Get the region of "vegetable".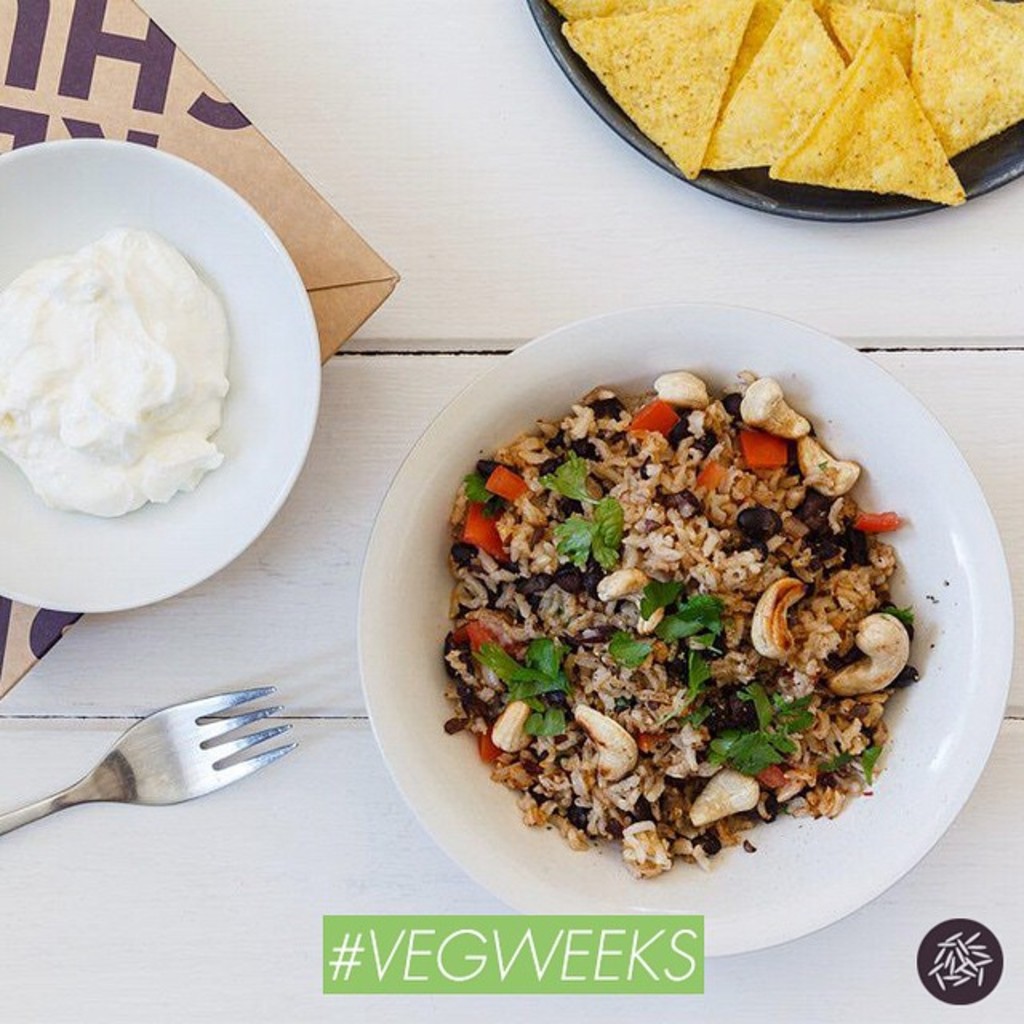
(739,435,787,464).
